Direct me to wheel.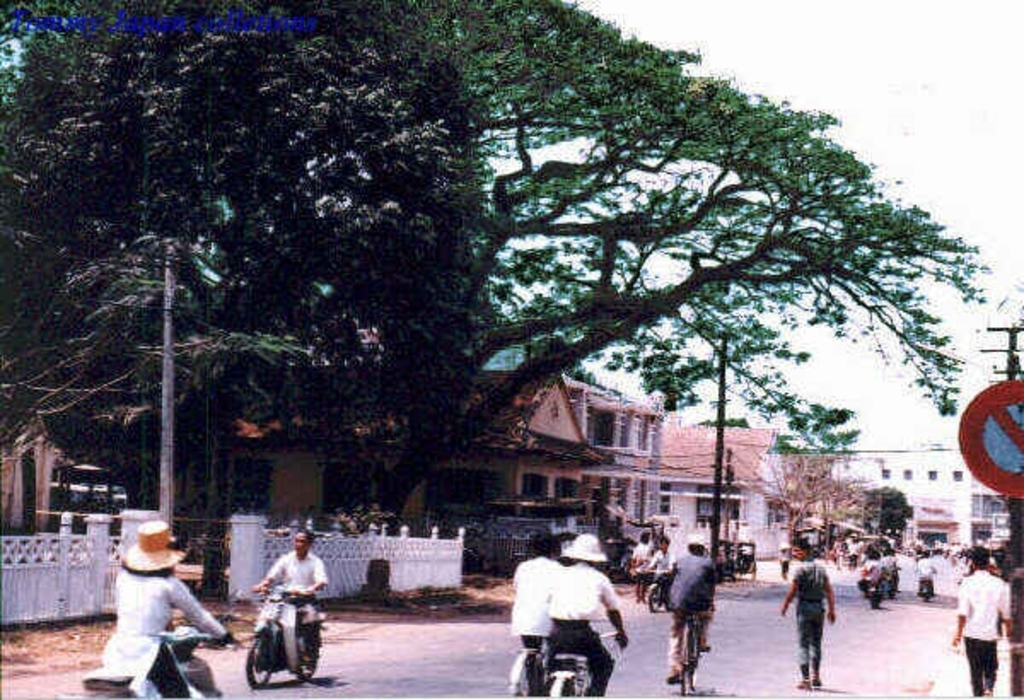
Direction: bbox=(515, 657, 534, 698).
